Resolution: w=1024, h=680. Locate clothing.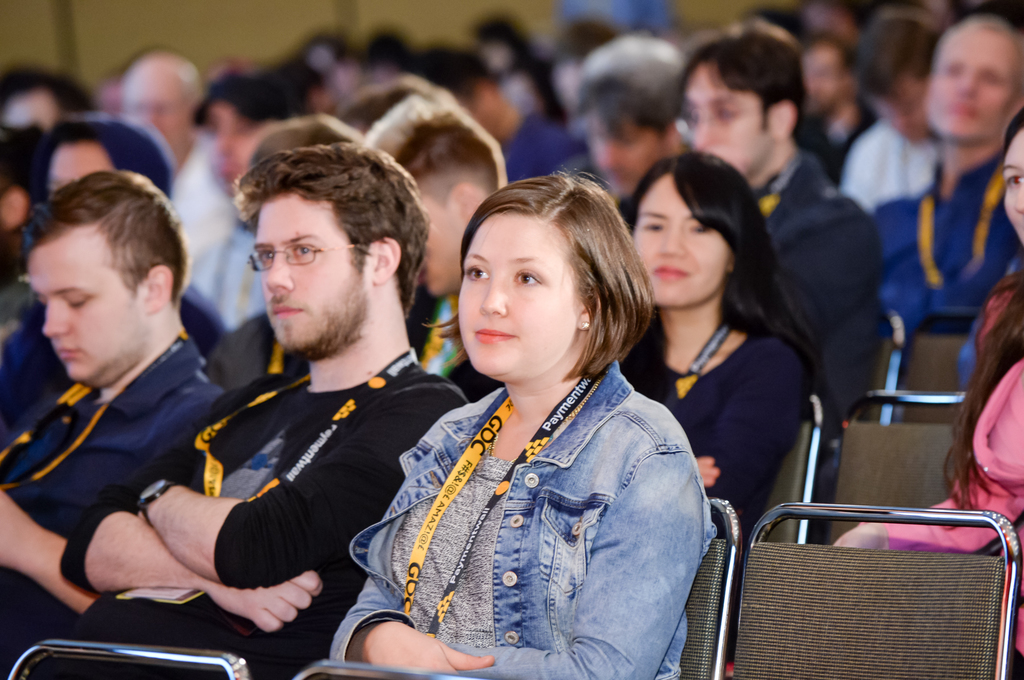
0, 327, 229, 614.
